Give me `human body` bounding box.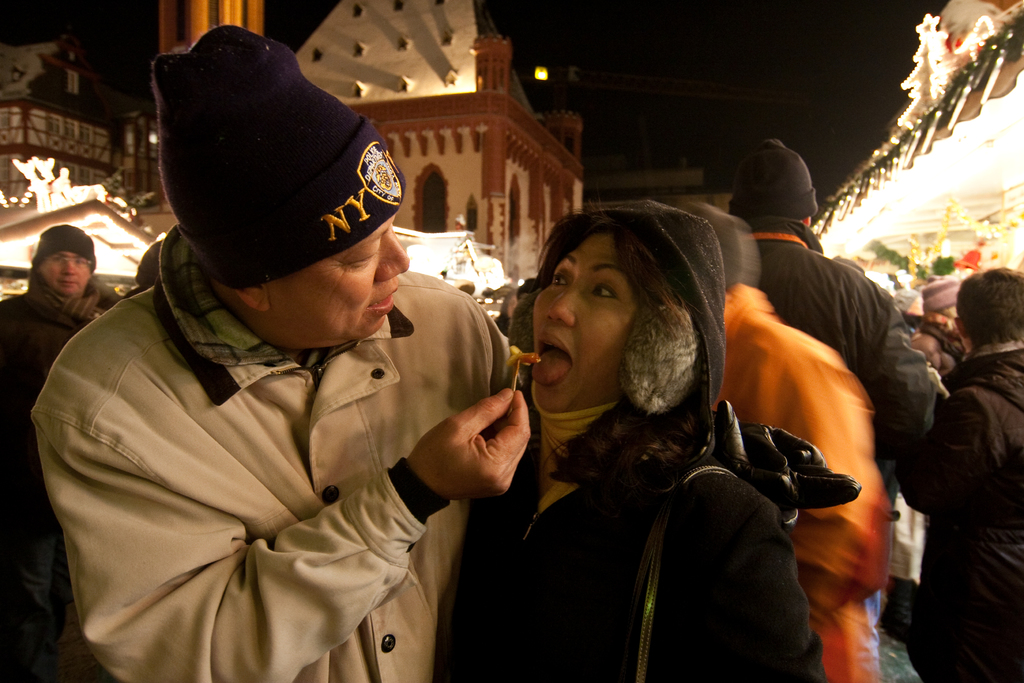
902,261,1023,682.
